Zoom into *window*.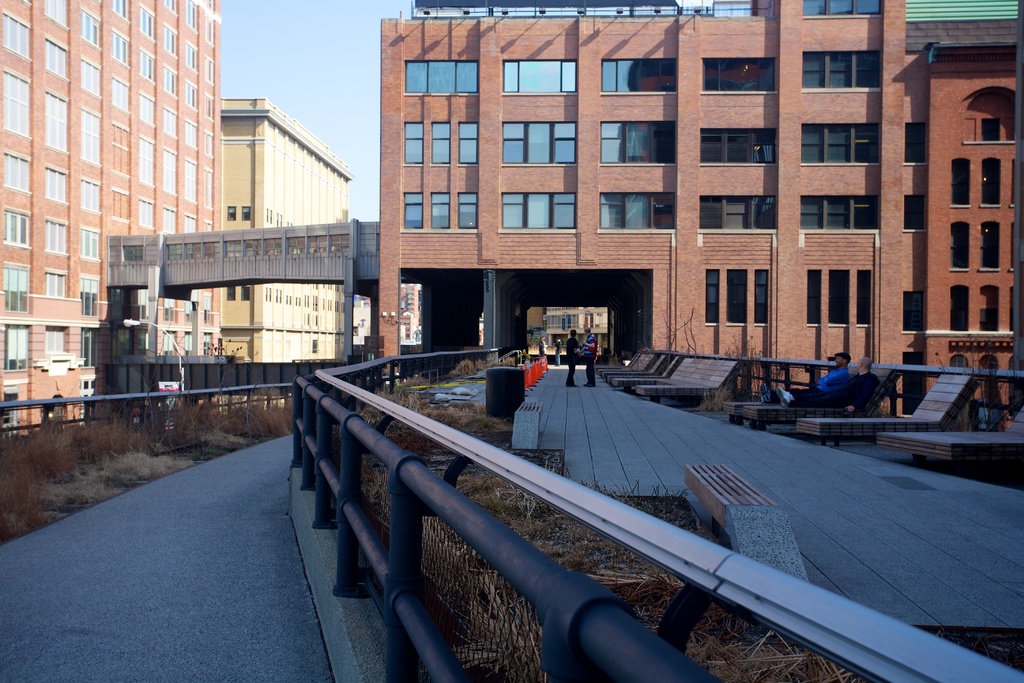
Zoom target: bbox=(801, 122, 881, 165).
